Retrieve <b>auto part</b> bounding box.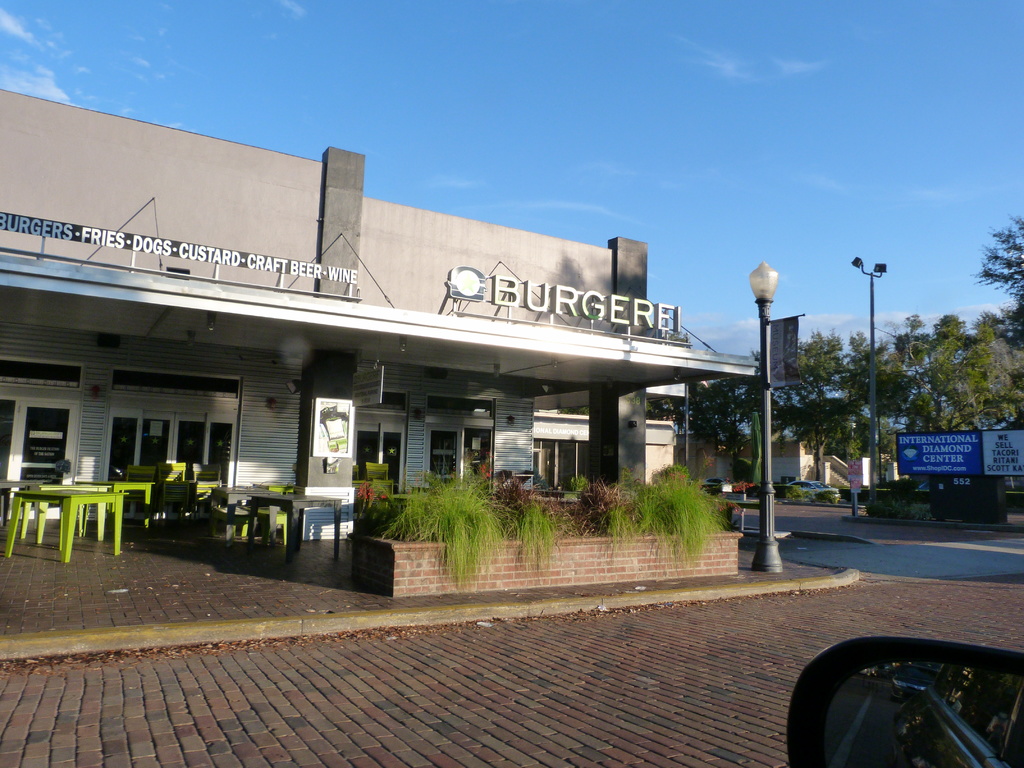
Bounding box: left=788, top=630, right=1023, bottom=767.
